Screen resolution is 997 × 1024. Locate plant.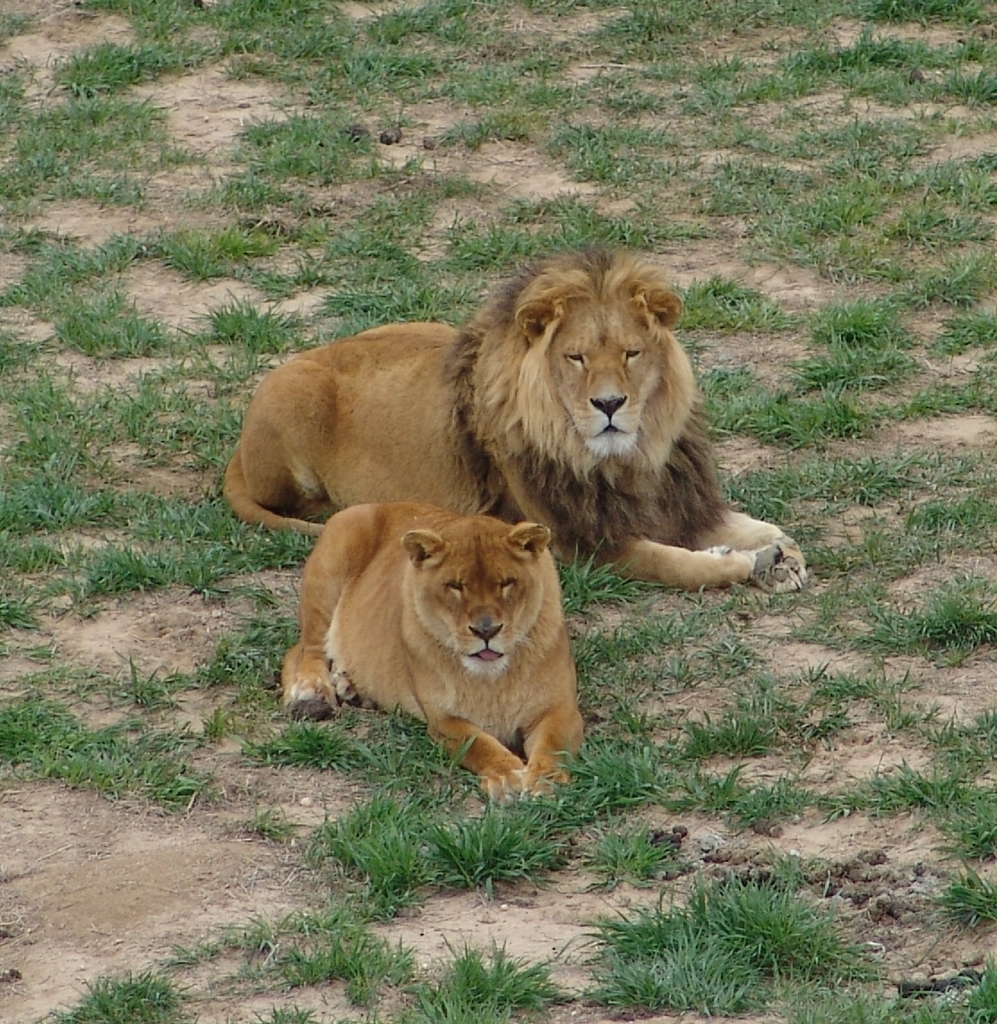
l=900, t=455, r=996, b=565.
